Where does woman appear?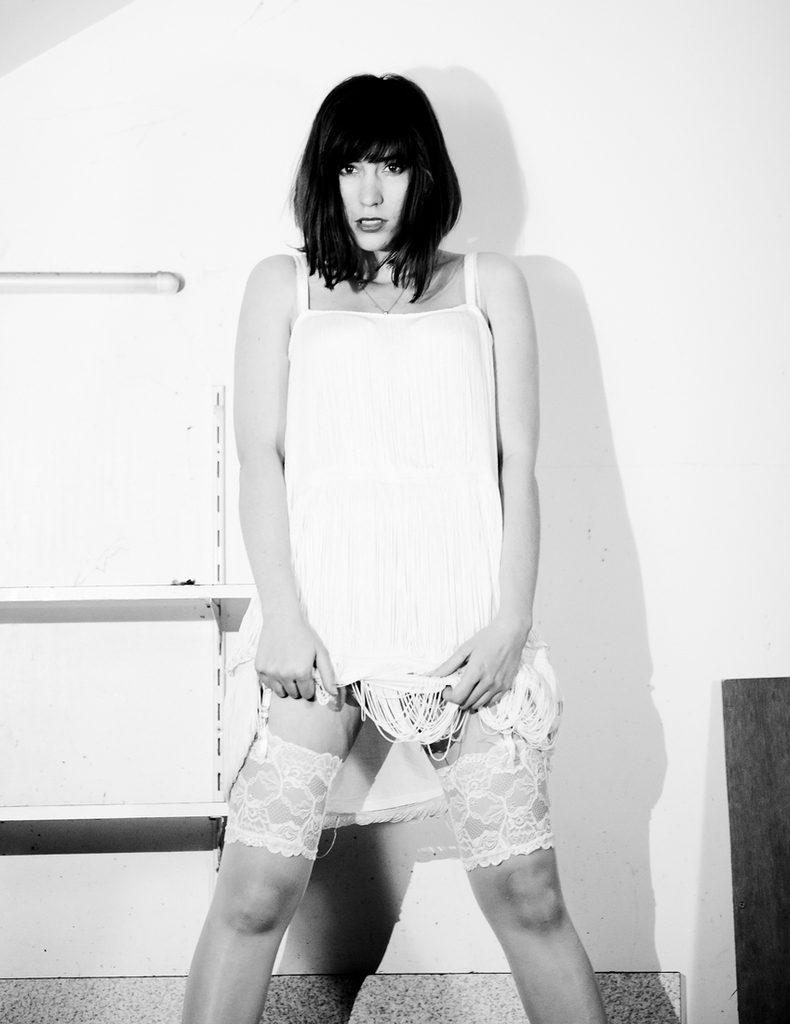
Appears at Rect(180, 72, 626, 1023).
